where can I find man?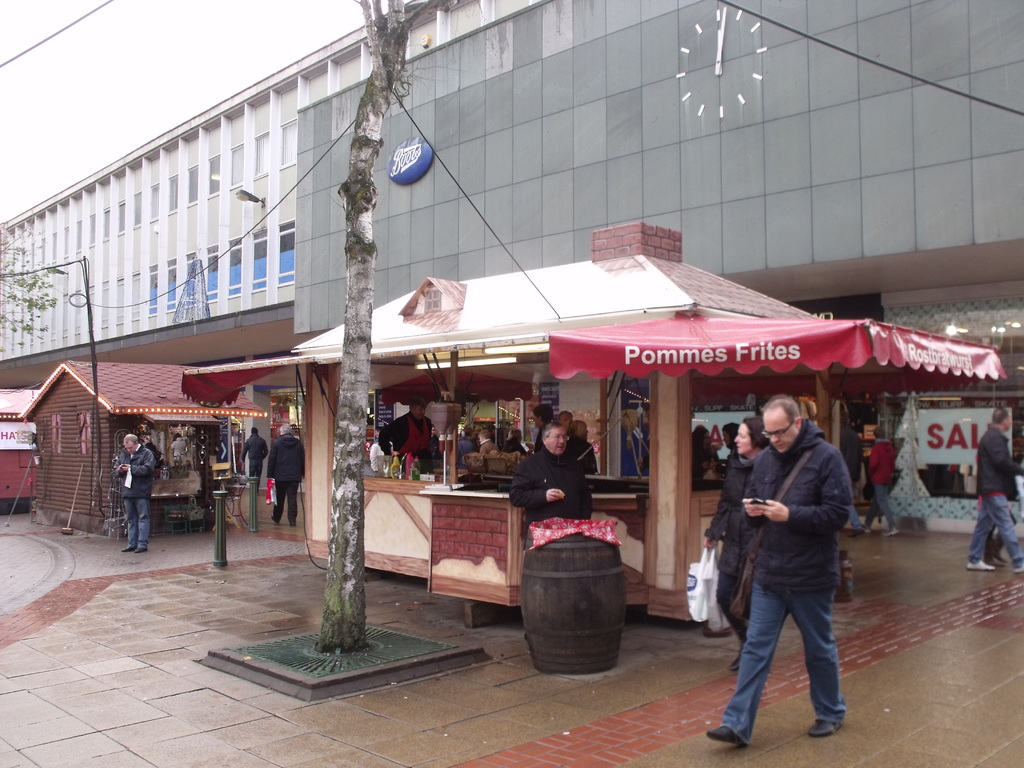
You can find it at [x1=108, y1=431, x2=157, y2=556].
